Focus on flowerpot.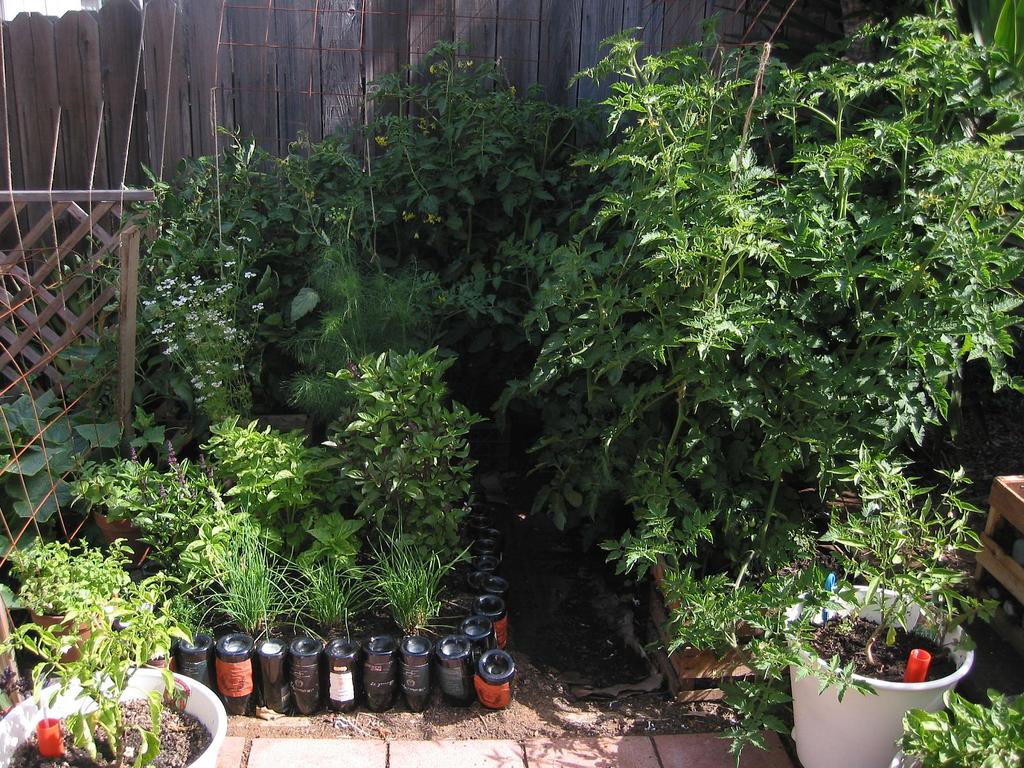
Focused at {"left": 475, "top": 599, "right": 509, "bottom": 648}.
